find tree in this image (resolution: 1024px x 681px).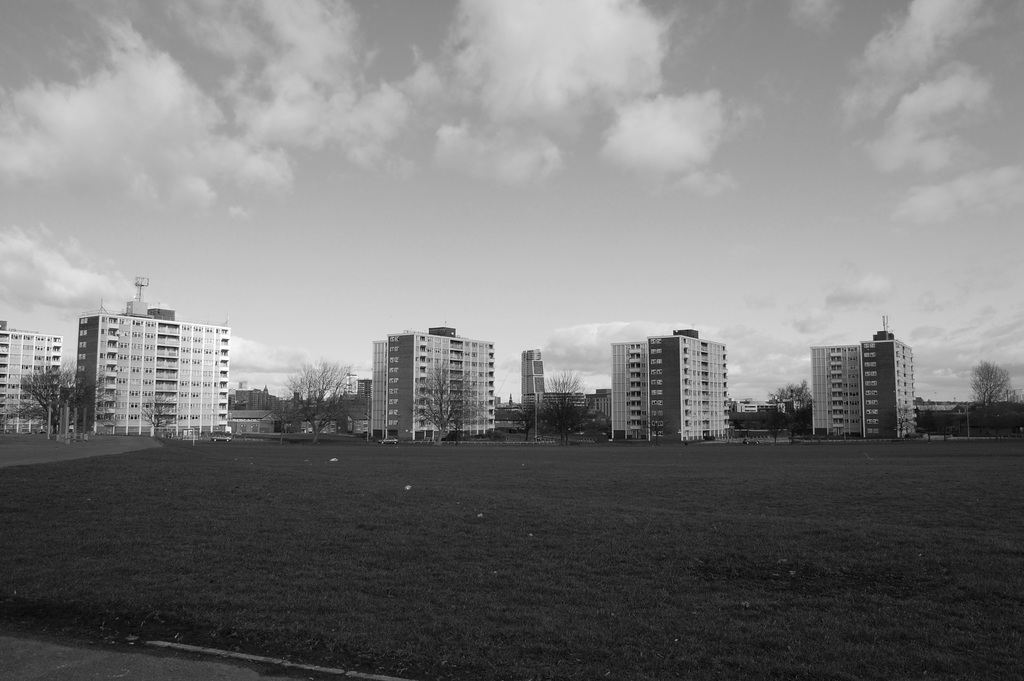
pyautogui.locateOnScreen(957, 352, 1023, 437).
